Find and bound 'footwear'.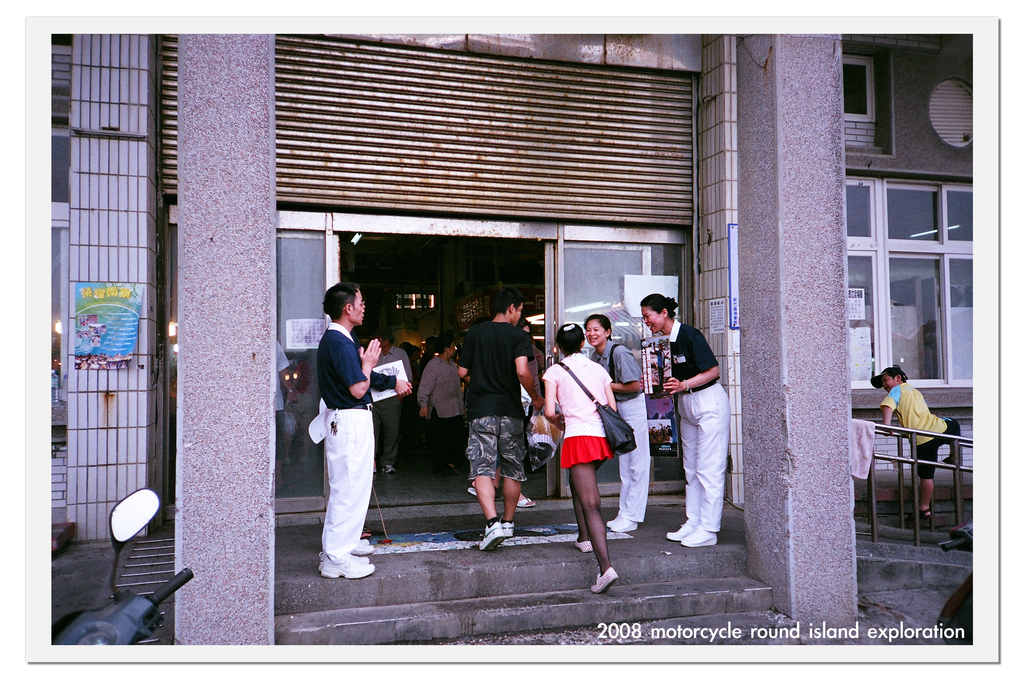
Bound: BBox(352, 539, 373, 554).
